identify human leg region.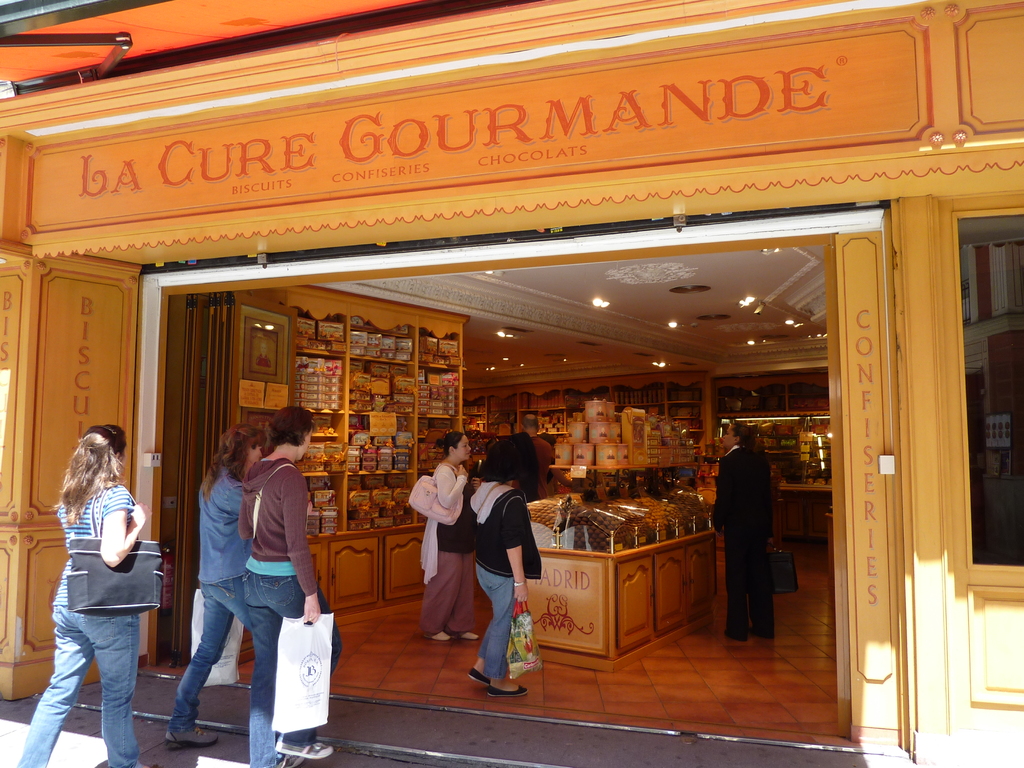
Region: select_region(17, 610, 92, 767).
